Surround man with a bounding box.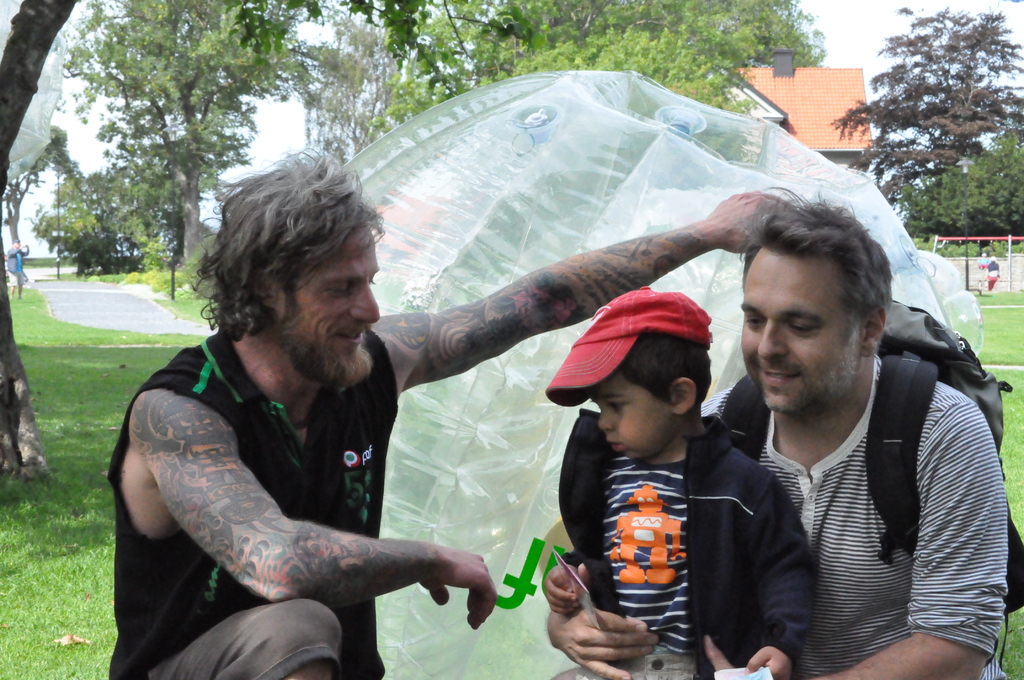
(x1=680, y1=202, x2=1017, y2=679).
